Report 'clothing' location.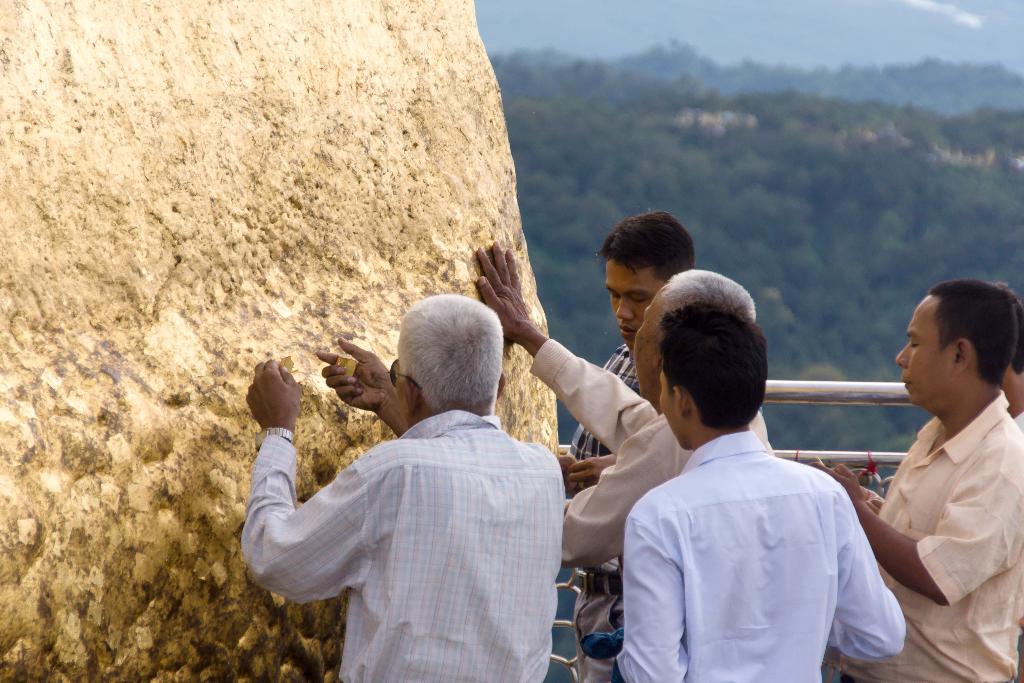
Report: region(251, 413, 566, 682).
